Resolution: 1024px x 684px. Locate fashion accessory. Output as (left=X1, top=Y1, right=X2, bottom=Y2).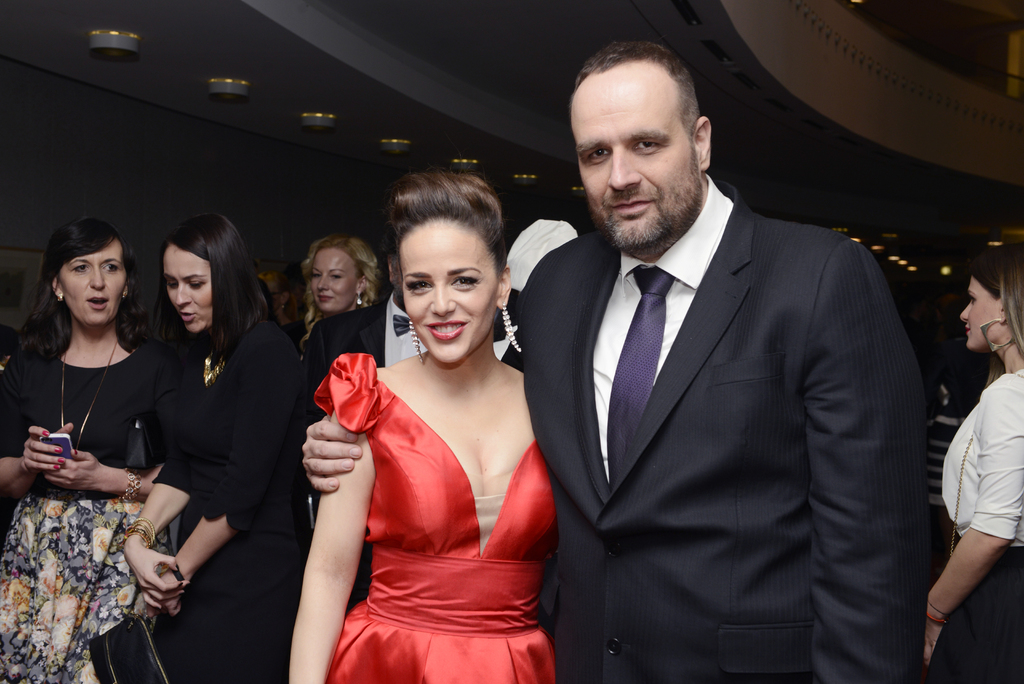
(left=202, top=347, right=227, bottom=387).
